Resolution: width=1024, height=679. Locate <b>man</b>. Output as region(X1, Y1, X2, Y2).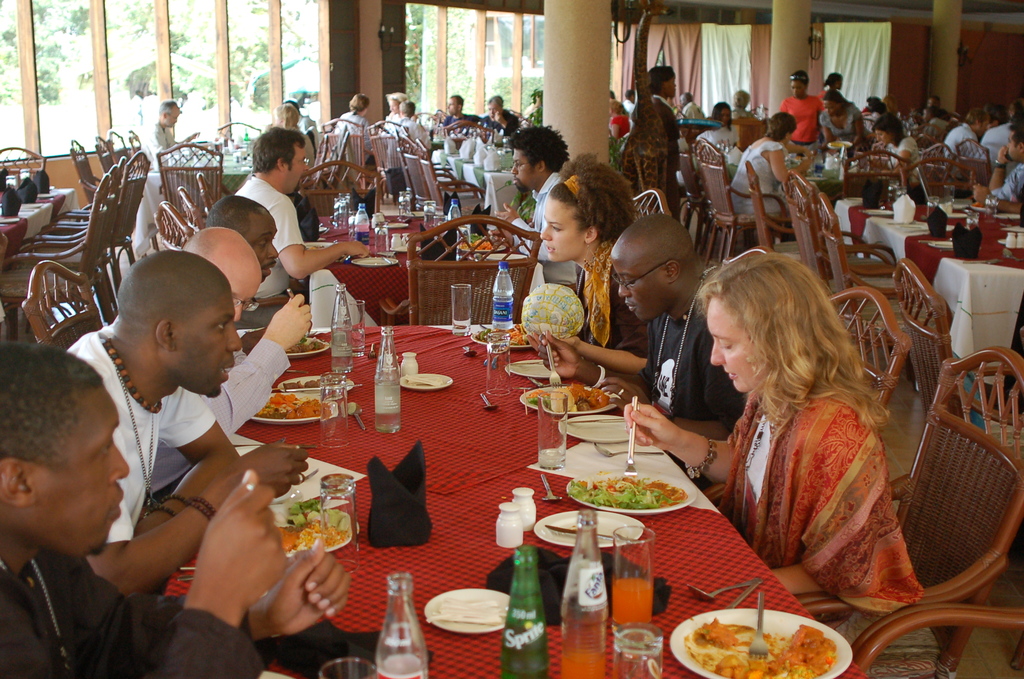
region(530, 210, 747, 429).
